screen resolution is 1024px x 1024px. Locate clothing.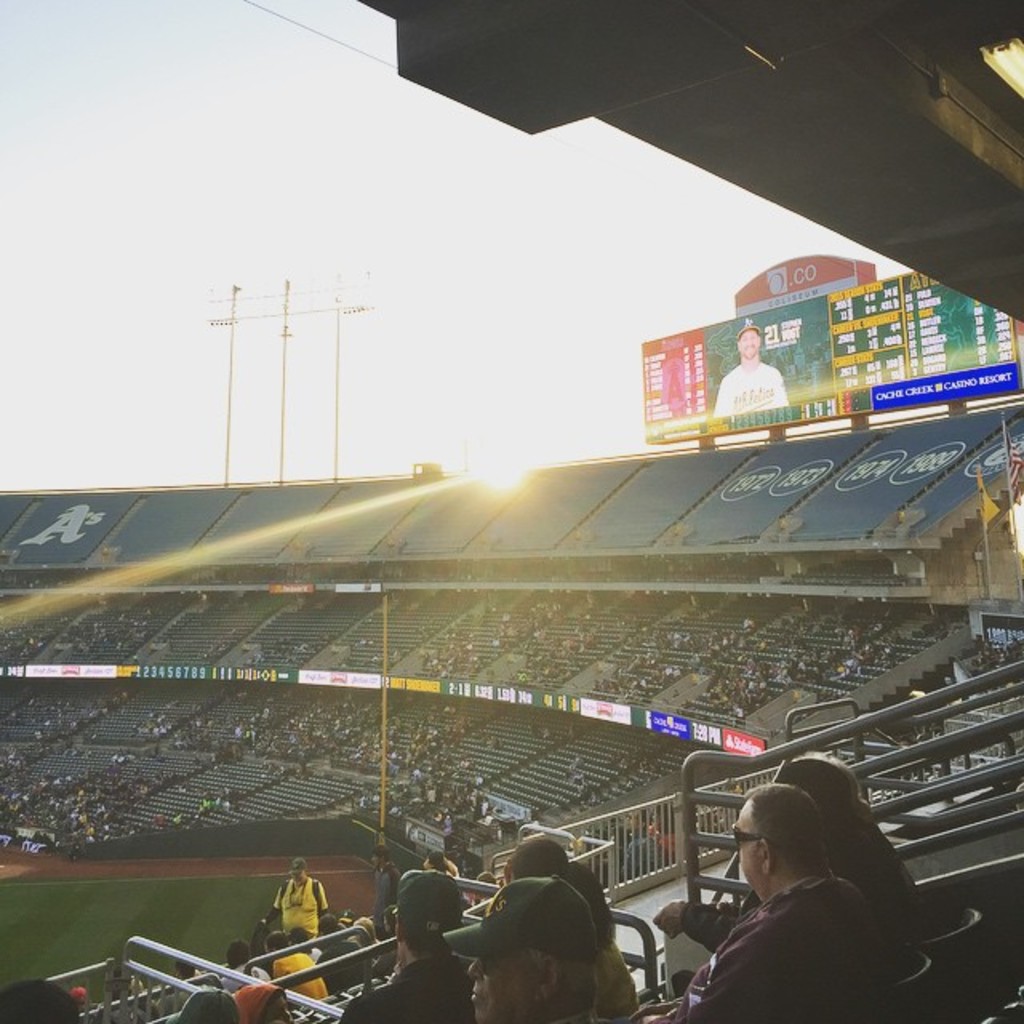
<region>269, 874, 330, 931</region>.
